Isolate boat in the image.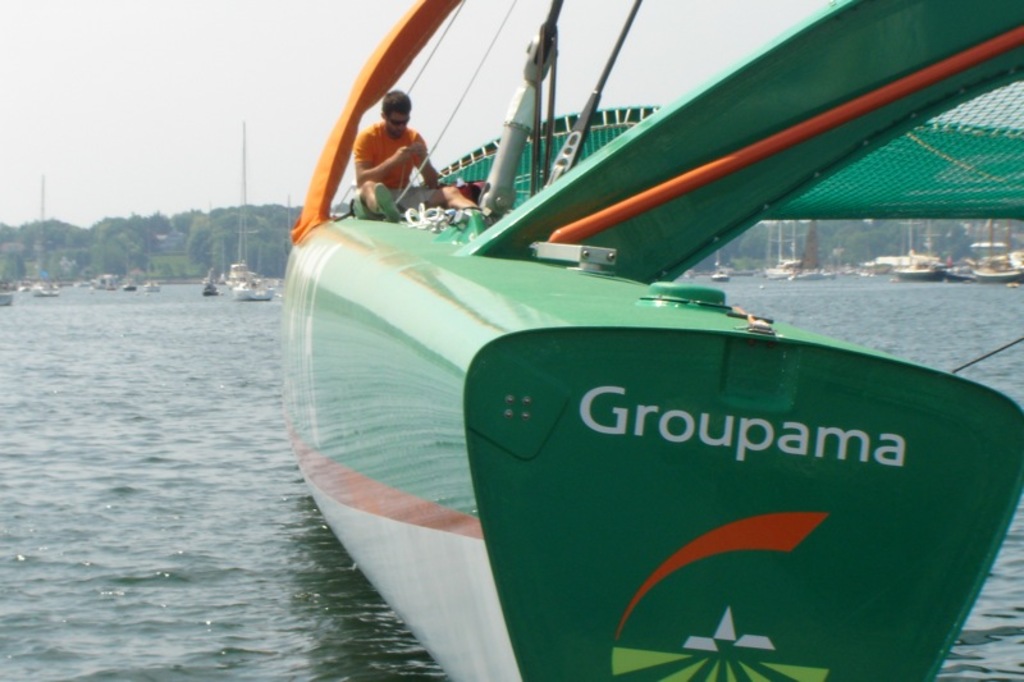
Isolated region: [left=710, top=265, right=728, bottom=283].
